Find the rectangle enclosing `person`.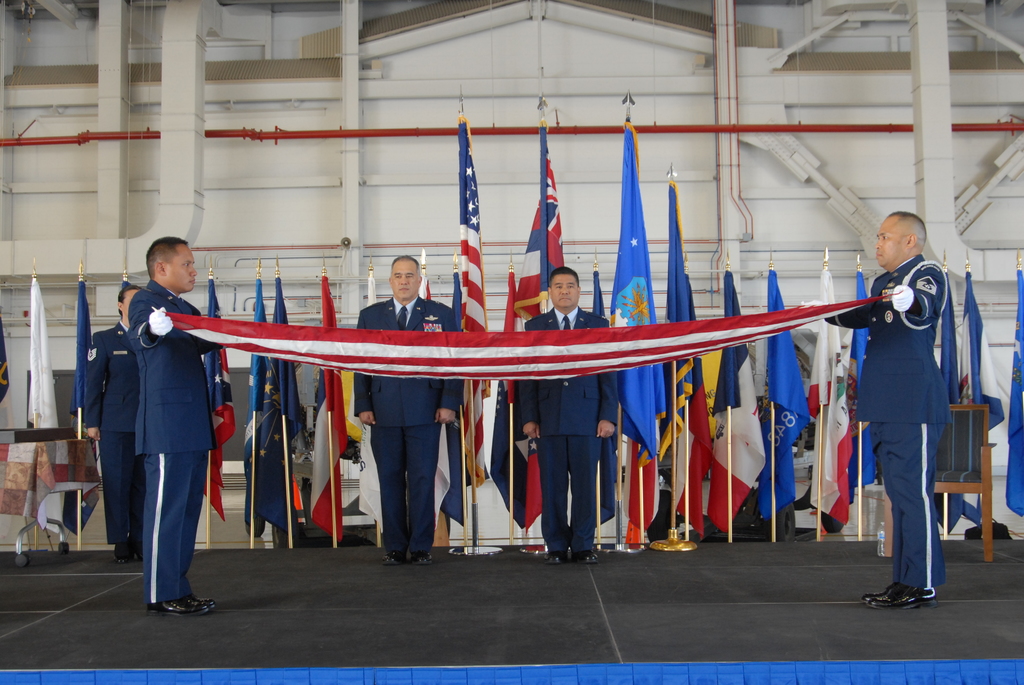
(842, 199, 965, 617).
